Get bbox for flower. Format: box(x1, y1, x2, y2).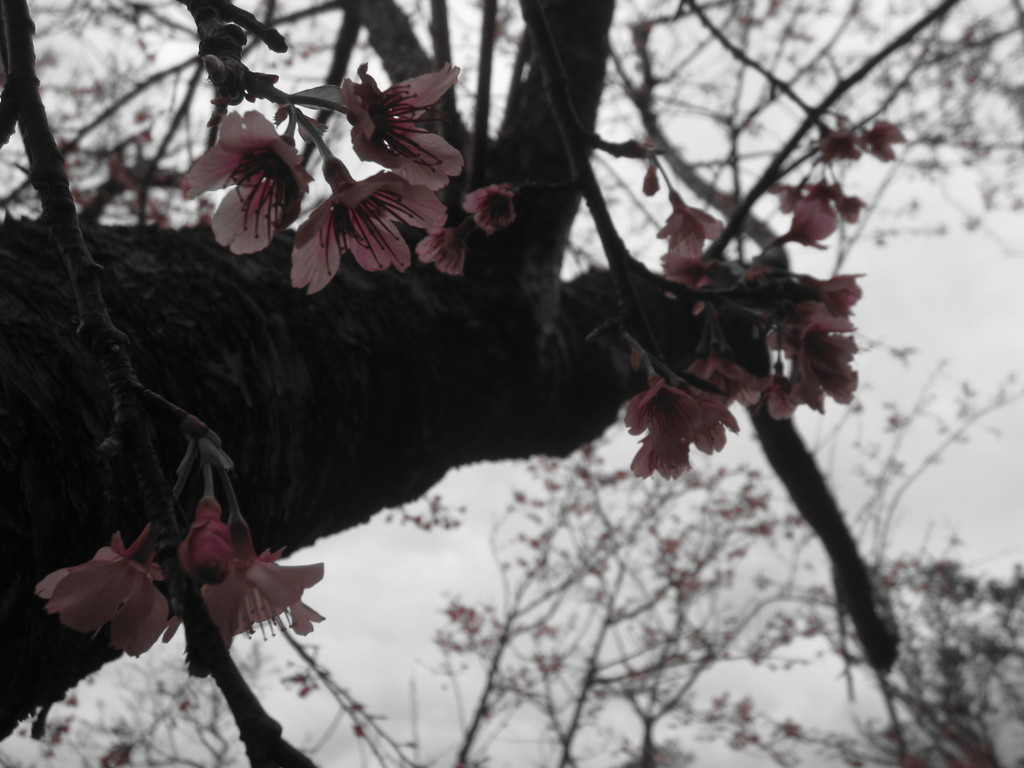
box(201, 507, 331, 651).
